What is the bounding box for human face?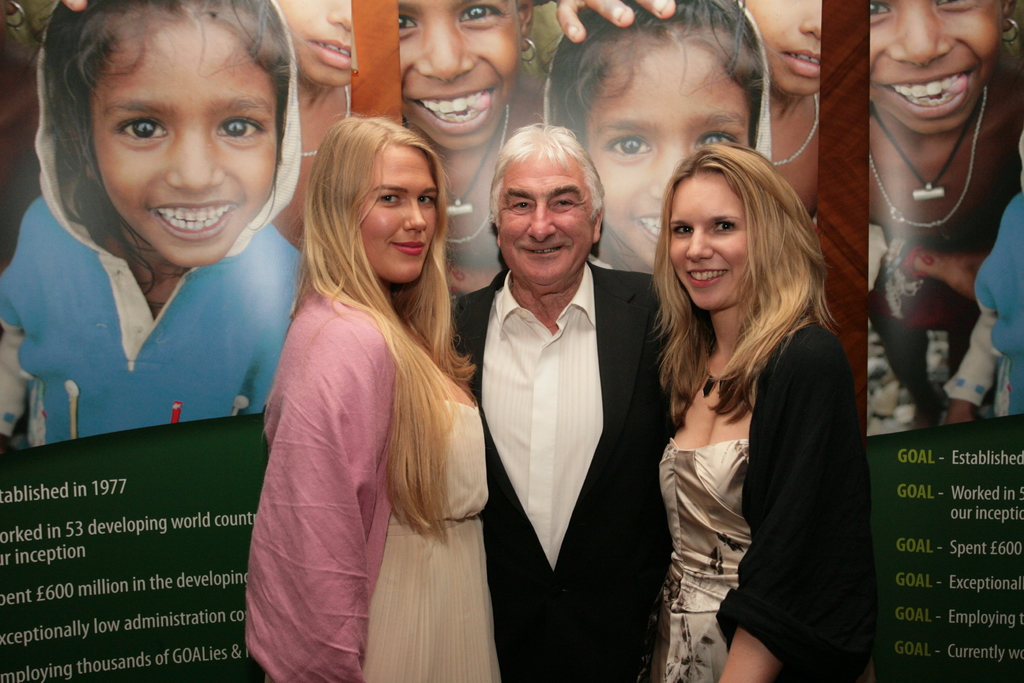
pyautogui.locateOnScreen(356, 143, 440, 288).
